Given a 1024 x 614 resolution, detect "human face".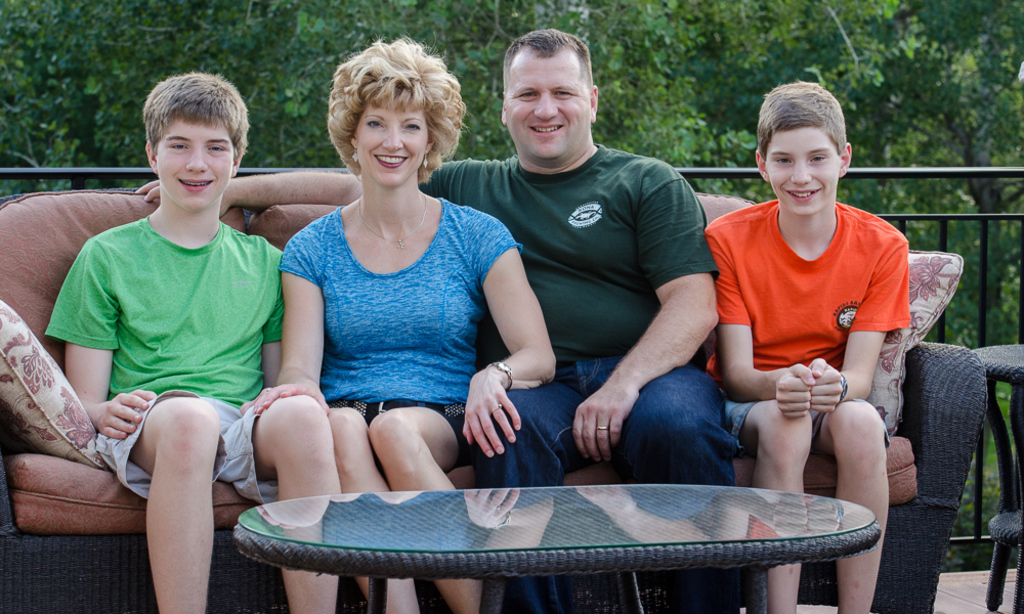
<box>342,103,432,194</box>.
